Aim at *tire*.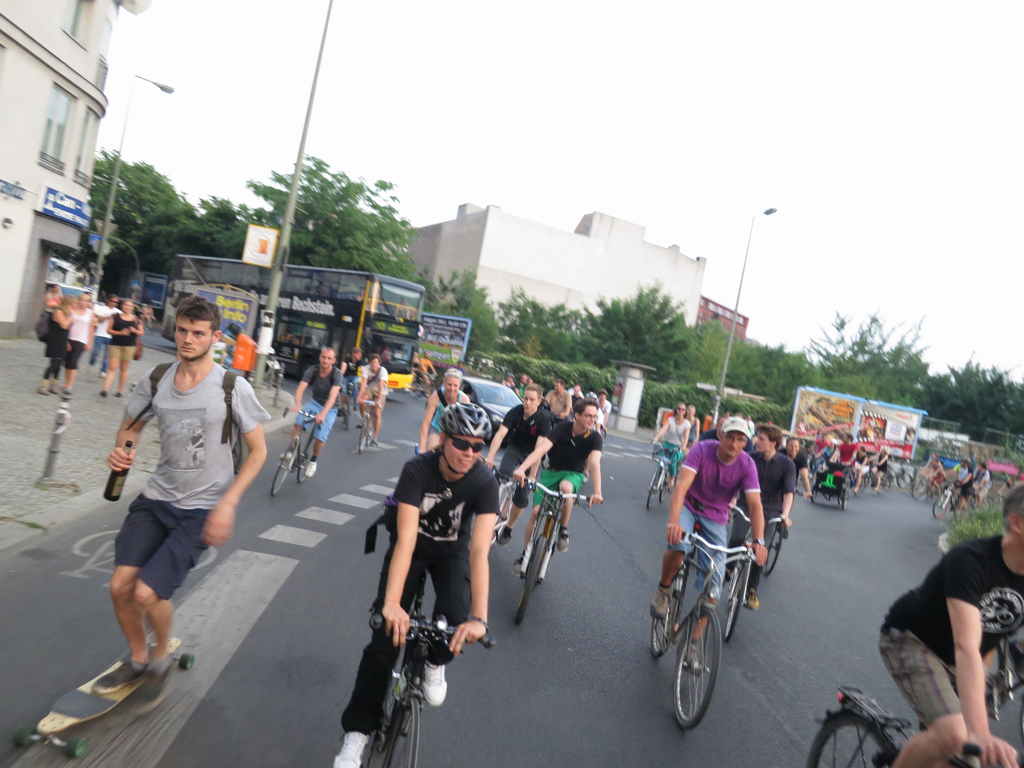
Aimed at bbox(483, 422, 496, 444).
